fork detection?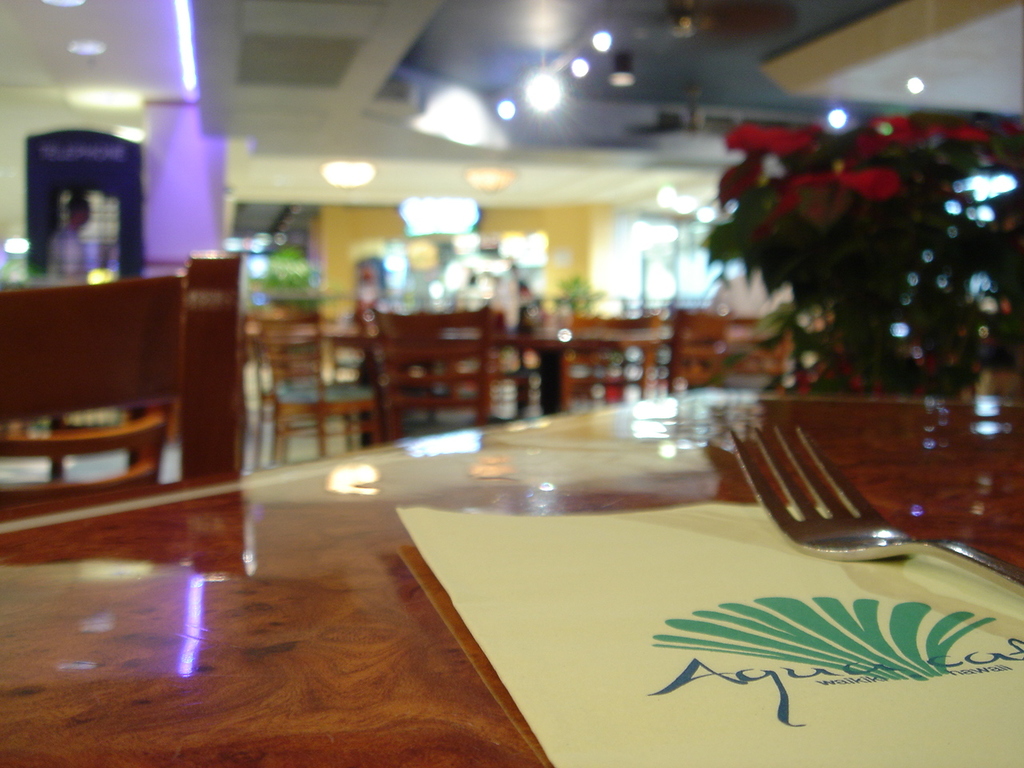
736:401:981:597
